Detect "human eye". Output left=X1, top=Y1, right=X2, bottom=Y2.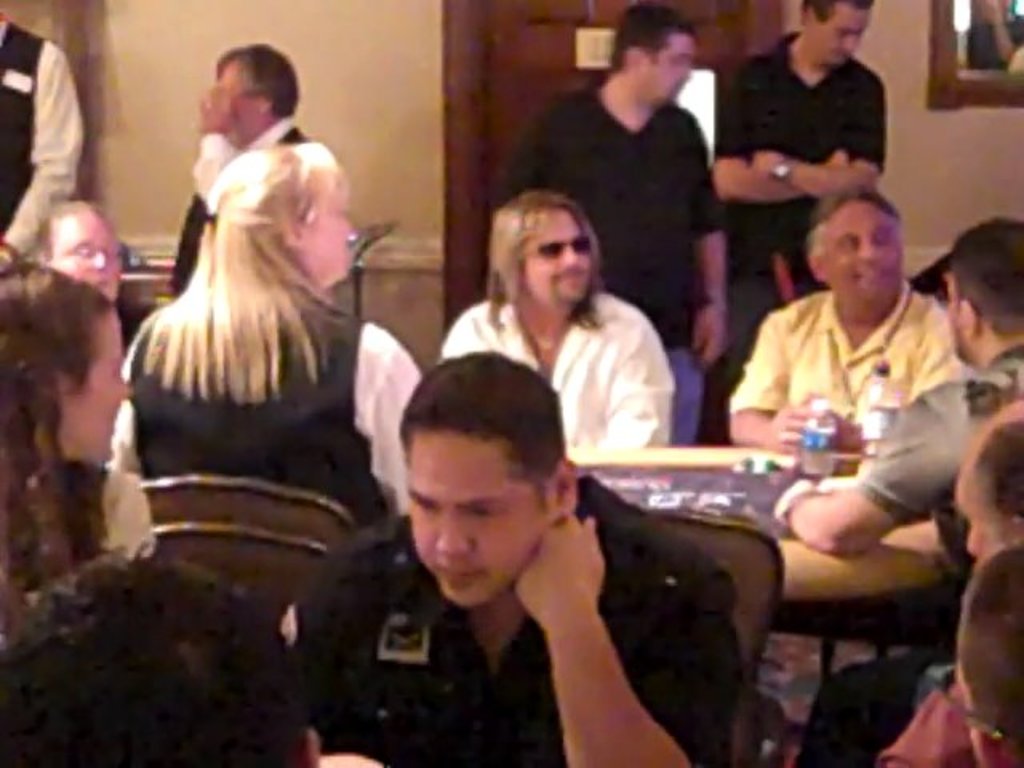
left=410, top=498, right=438, bottom=522.
